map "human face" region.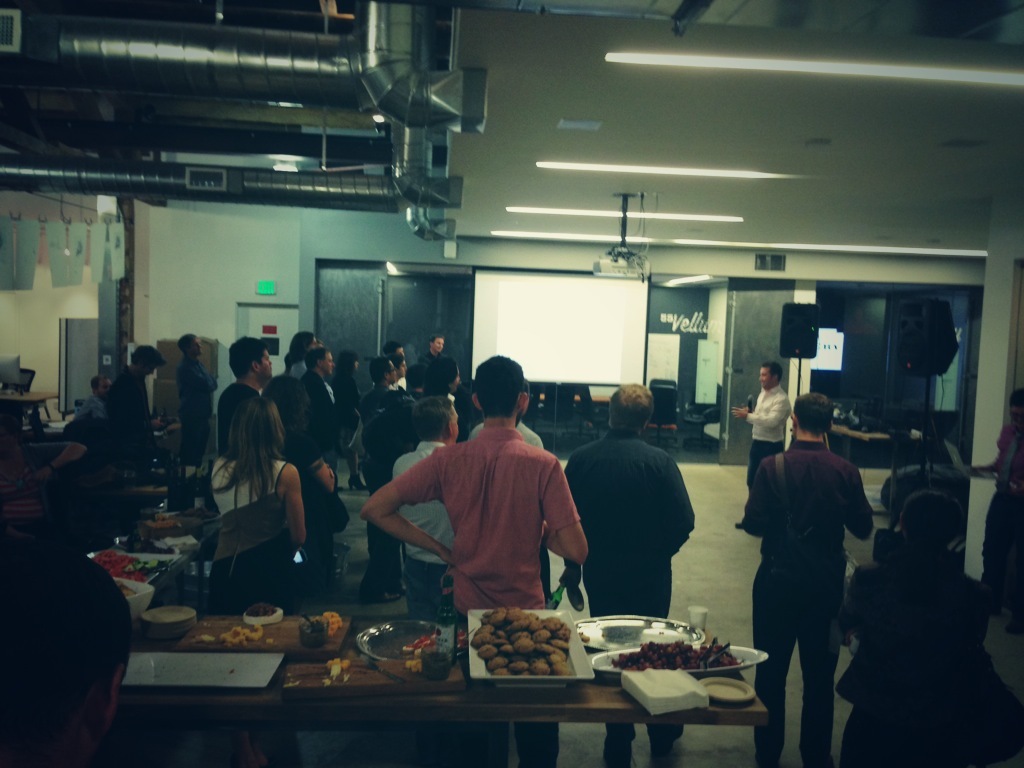
Mapped to (322, 353, 334, 369).
